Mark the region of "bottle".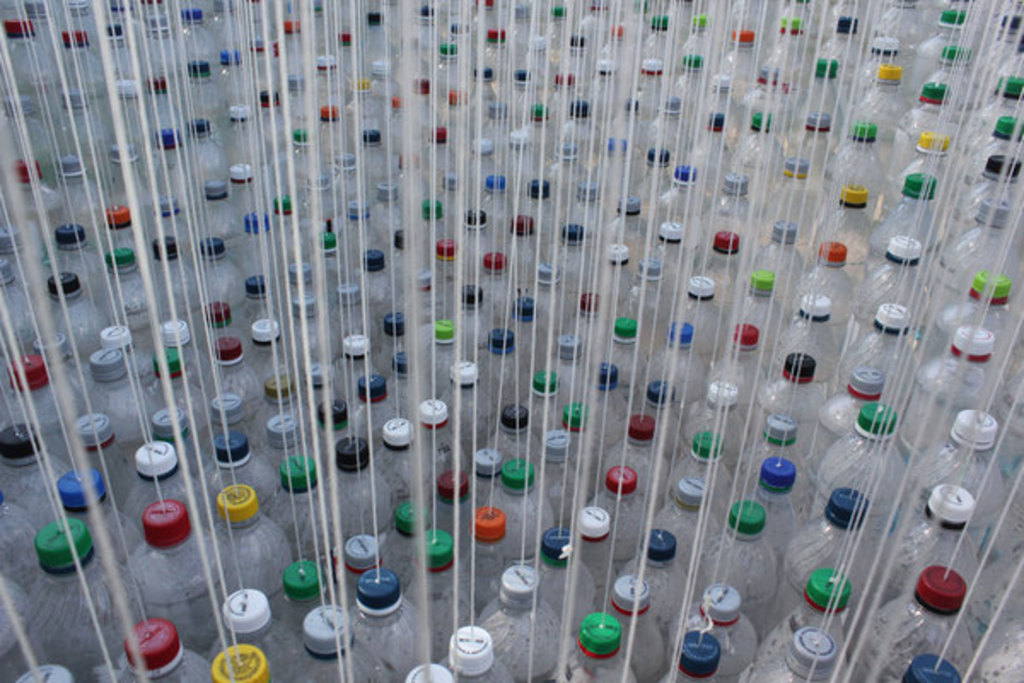
Region: (x1=386, y1=350, x2=430, y2=422).
